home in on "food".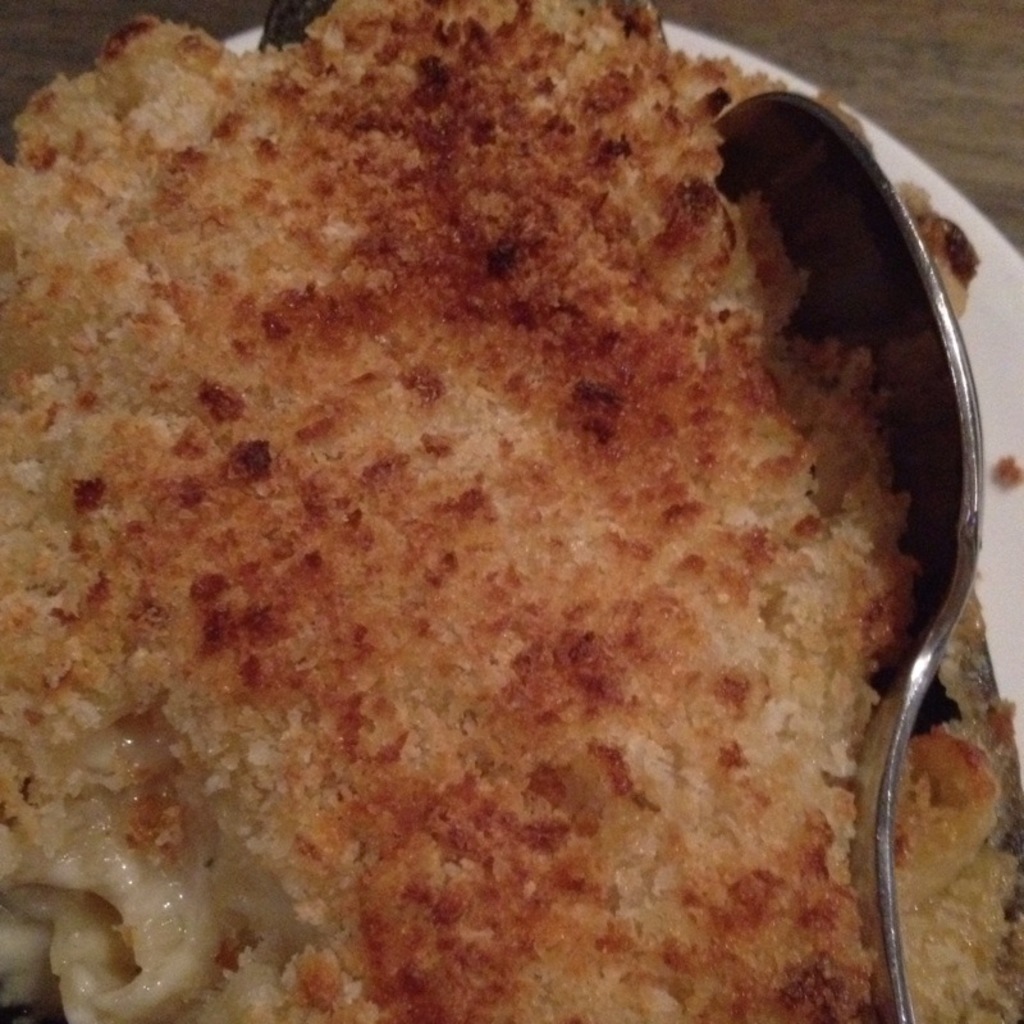
Homed in at rect(0, 0, 1023, 1023).
